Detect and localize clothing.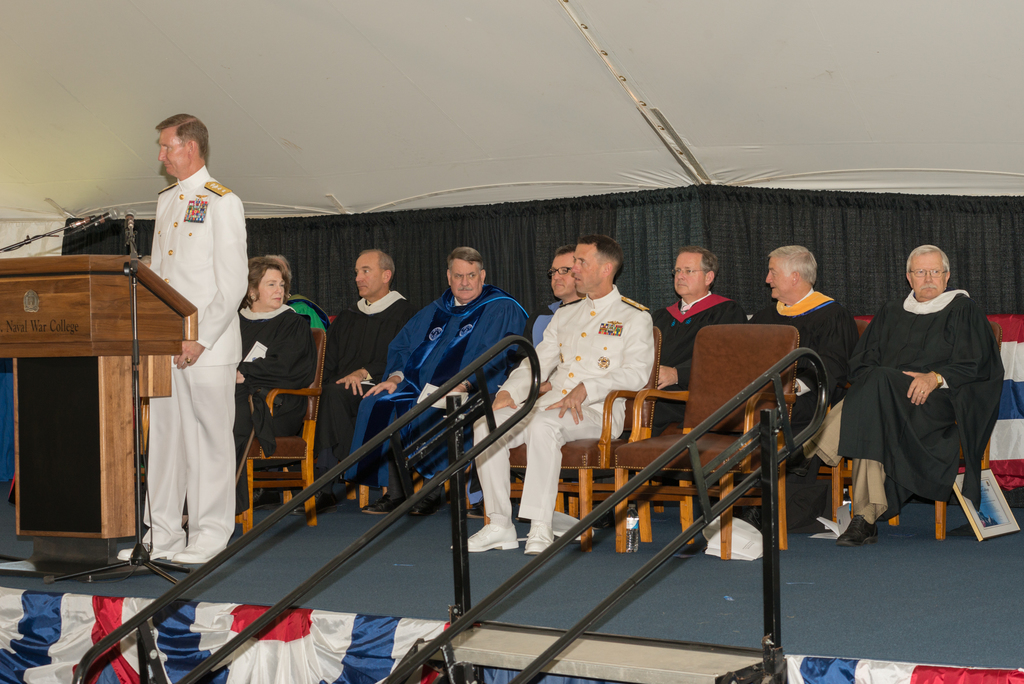
Localized at bbox(651, 292, 747, 437).
